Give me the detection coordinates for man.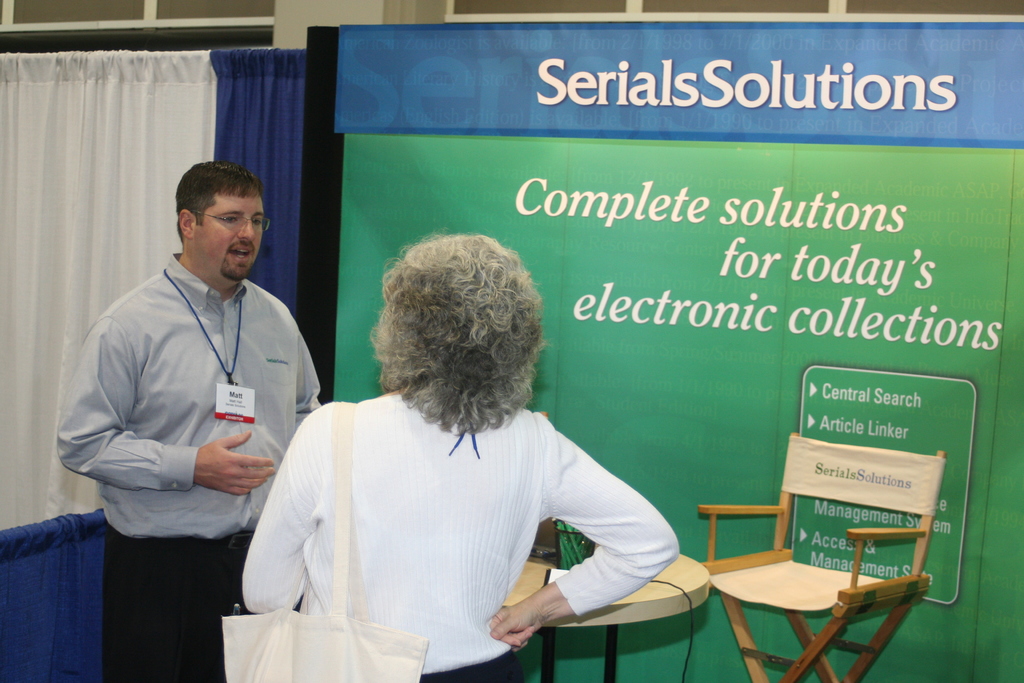
BBox(68, 136, 326, 604).
